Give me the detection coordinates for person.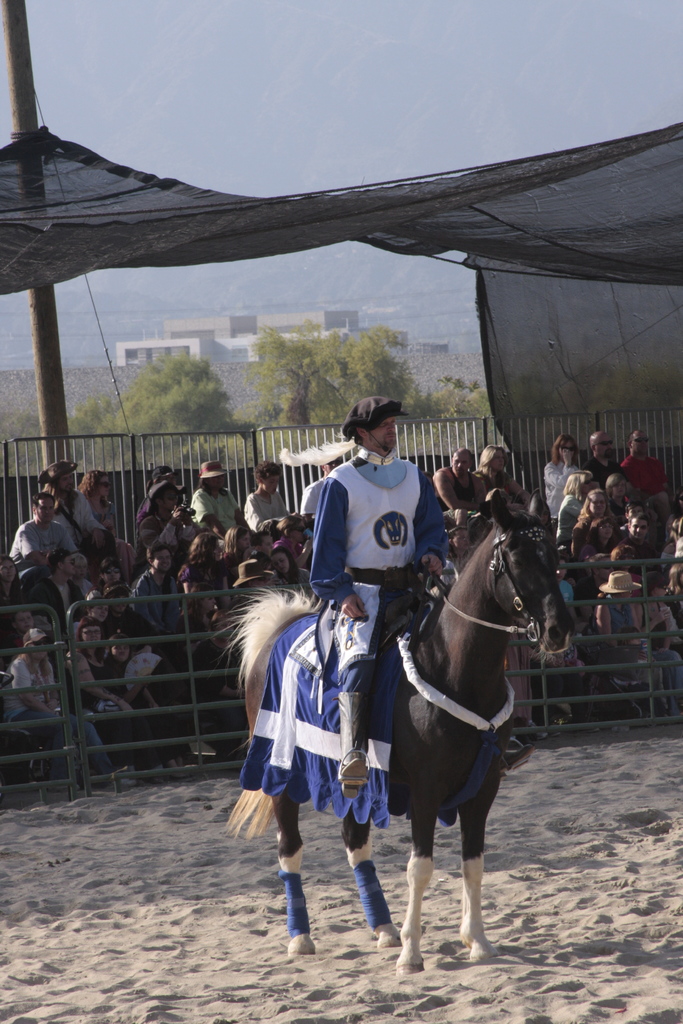
left=618, top=433, right=666, bottom=495.
